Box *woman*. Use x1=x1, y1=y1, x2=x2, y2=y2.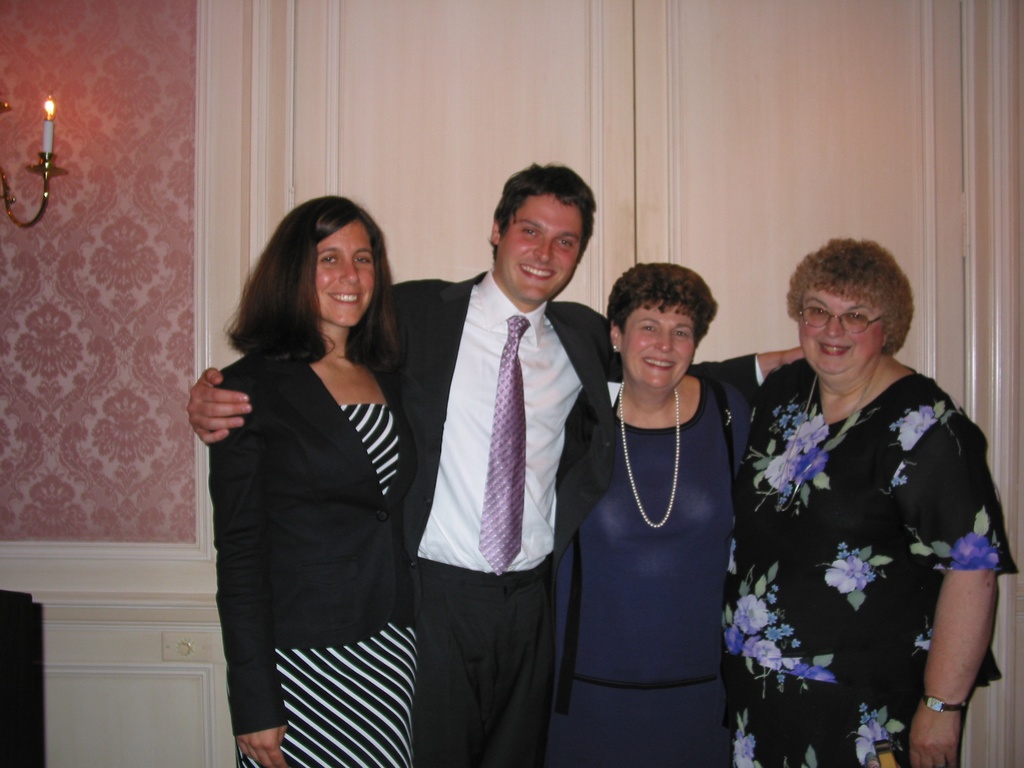
x1=202, y1=190, x2=422, y2=767.
